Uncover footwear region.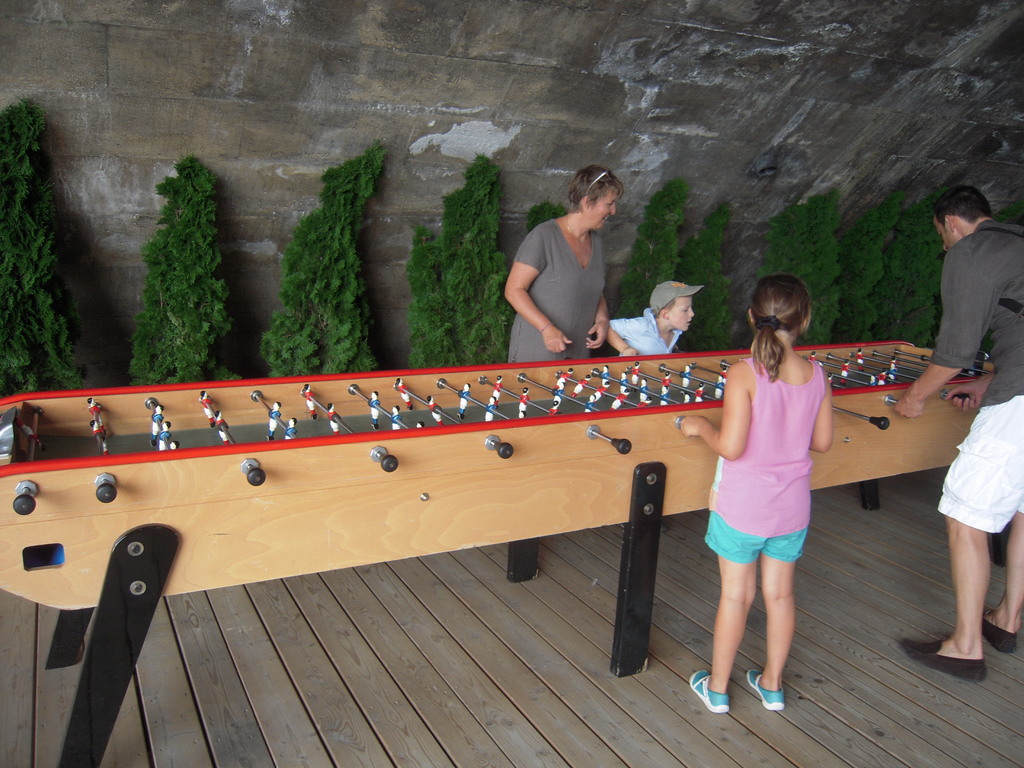
Uncovered: [753,668,788,709].
